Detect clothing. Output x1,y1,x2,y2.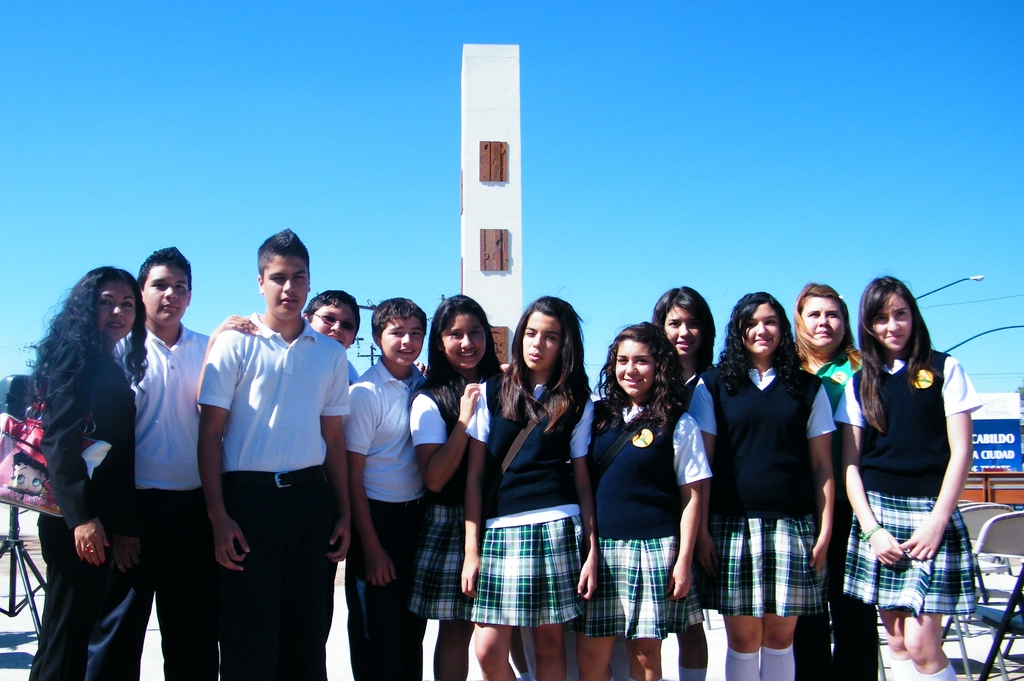
828,351,988,612.
